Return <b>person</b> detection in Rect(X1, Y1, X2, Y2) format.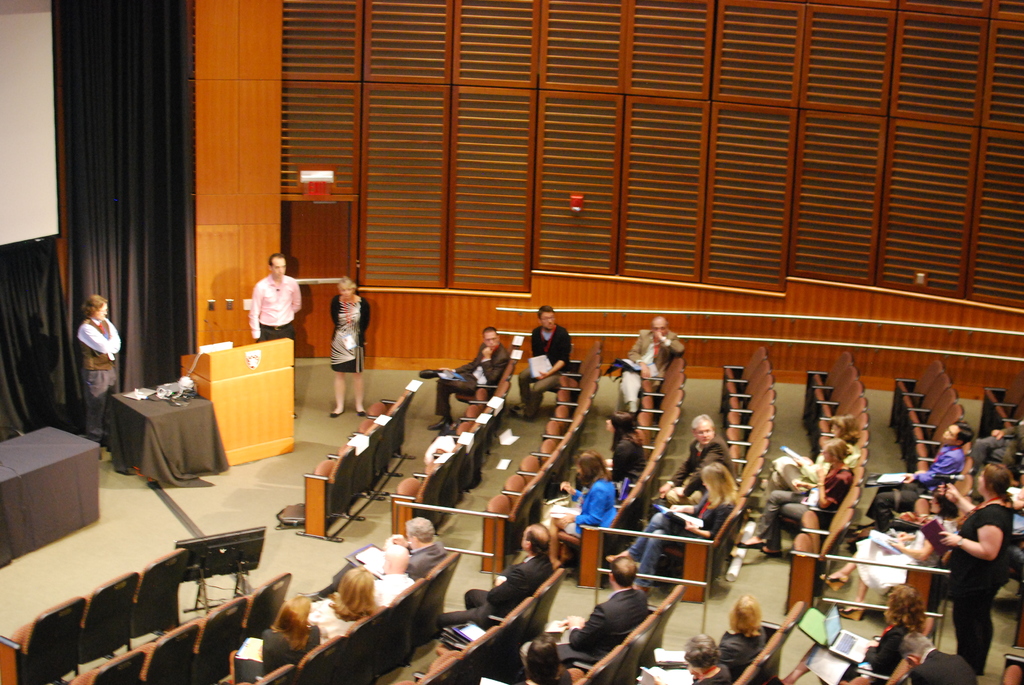
Rect(850, 583, 924, 684).
